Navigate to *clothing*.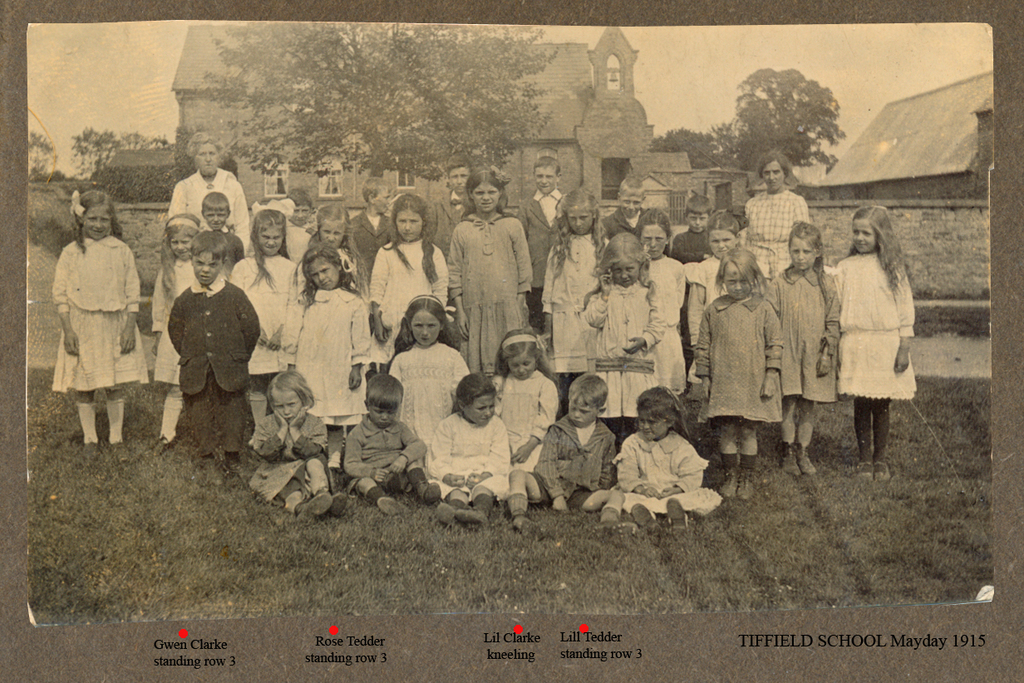
Navigation target: {"x1": 835, "y1": 250, "x2": 926, "y2": 404}.
